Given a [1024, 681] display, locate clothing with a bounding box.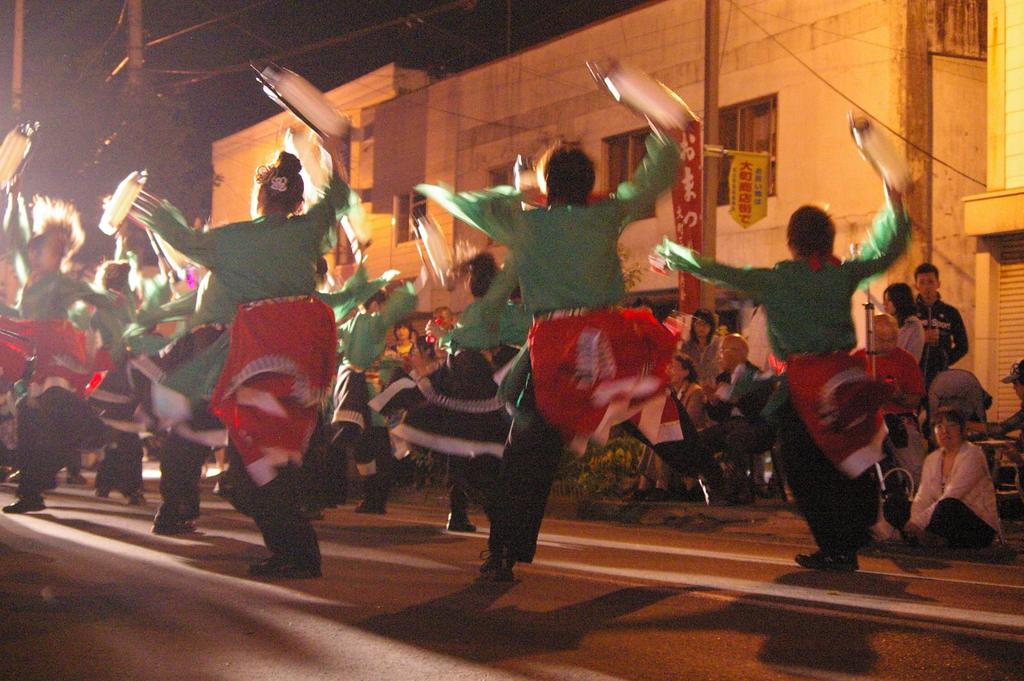
Located: l=340, t=281, r=416, b=479.
